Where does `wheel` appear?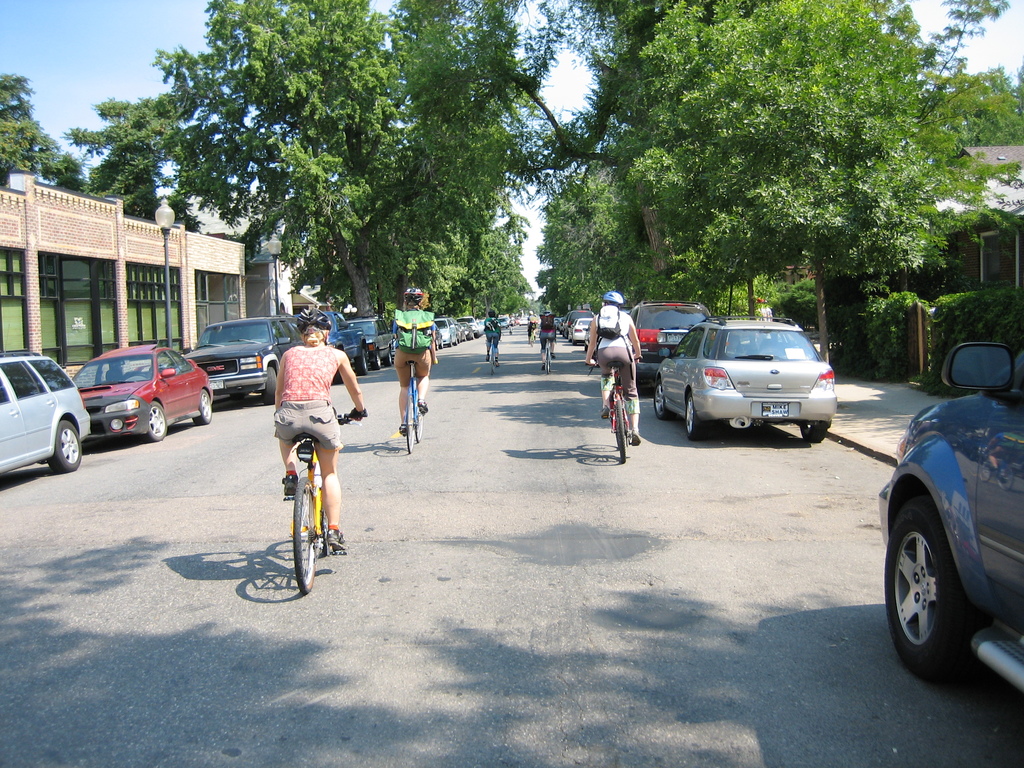
Appears at pyautogui.locateOnScreen(378, 347, 391, 367).
